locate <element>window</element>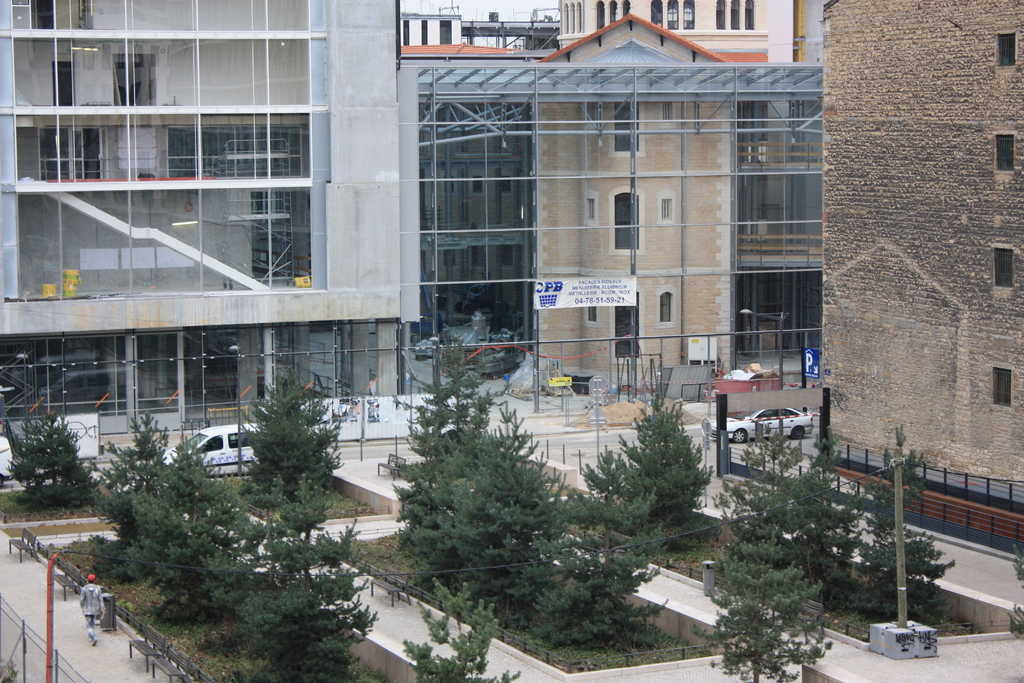
box=[997, 30, 1017, 69]
